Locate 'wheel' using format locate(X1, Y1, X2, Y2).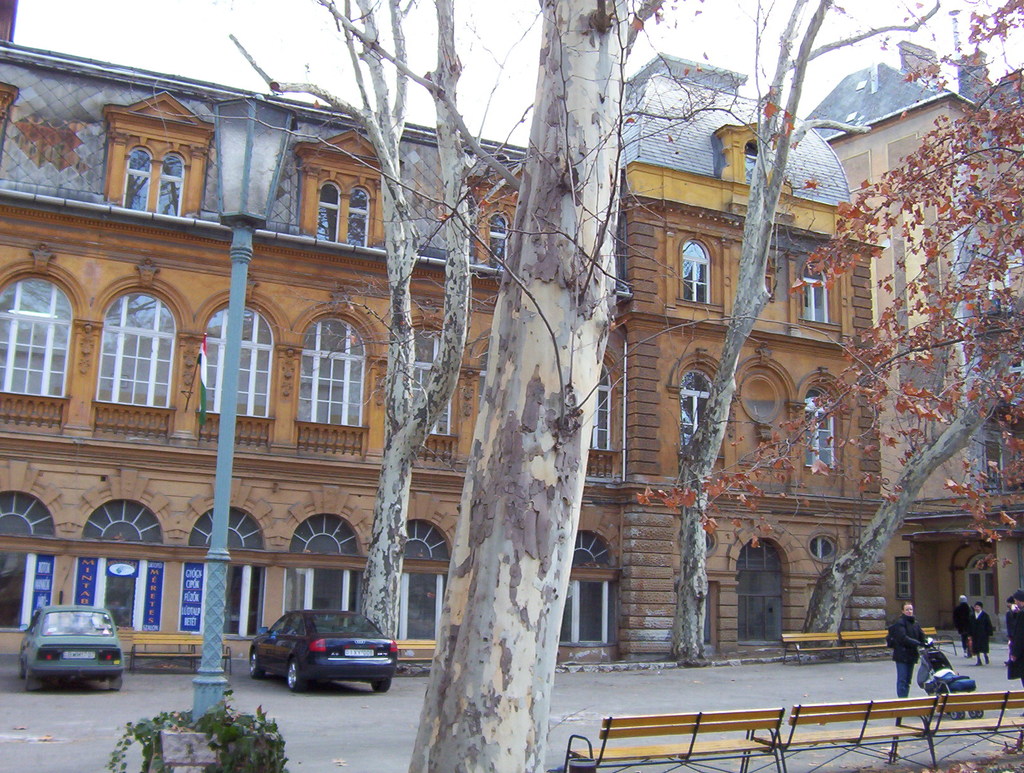
locate(284, 656, 299, 692).
